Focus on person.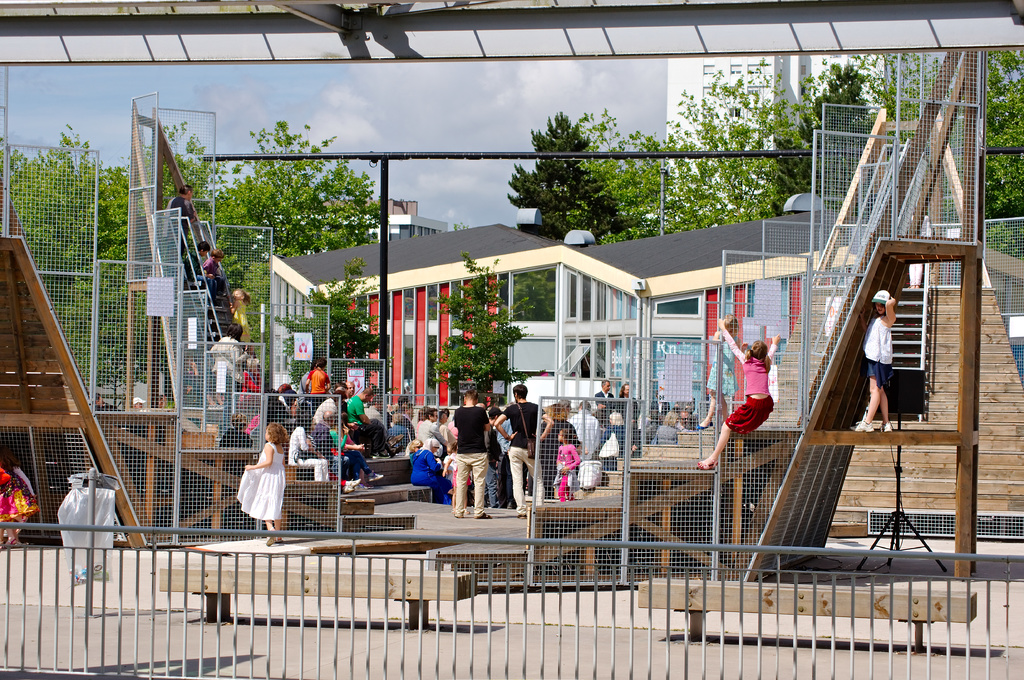
Focused at [190, 247, 228, 297].
